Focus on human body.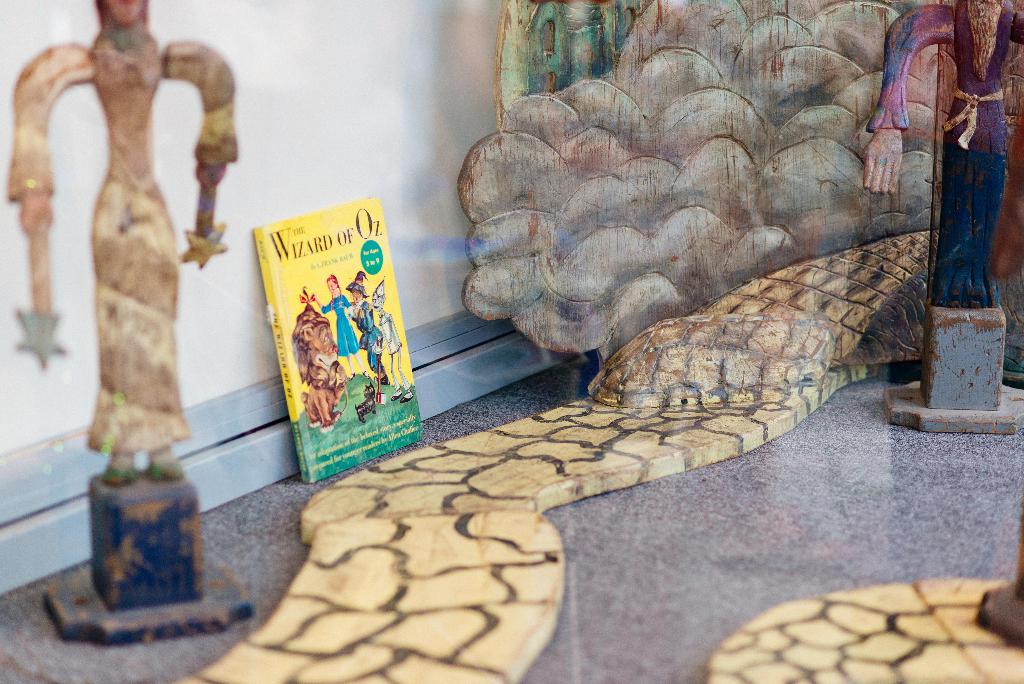
Focused at (860,0,1023,310).
